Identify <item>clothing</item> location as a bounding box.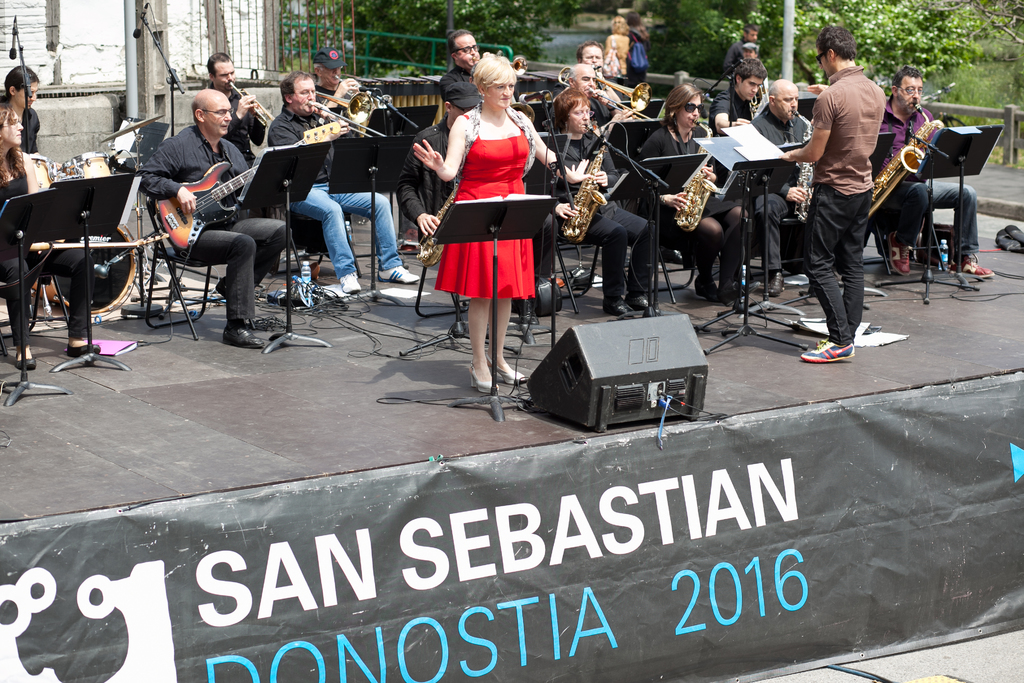
<region>874, 93, 985, 263</region>.
